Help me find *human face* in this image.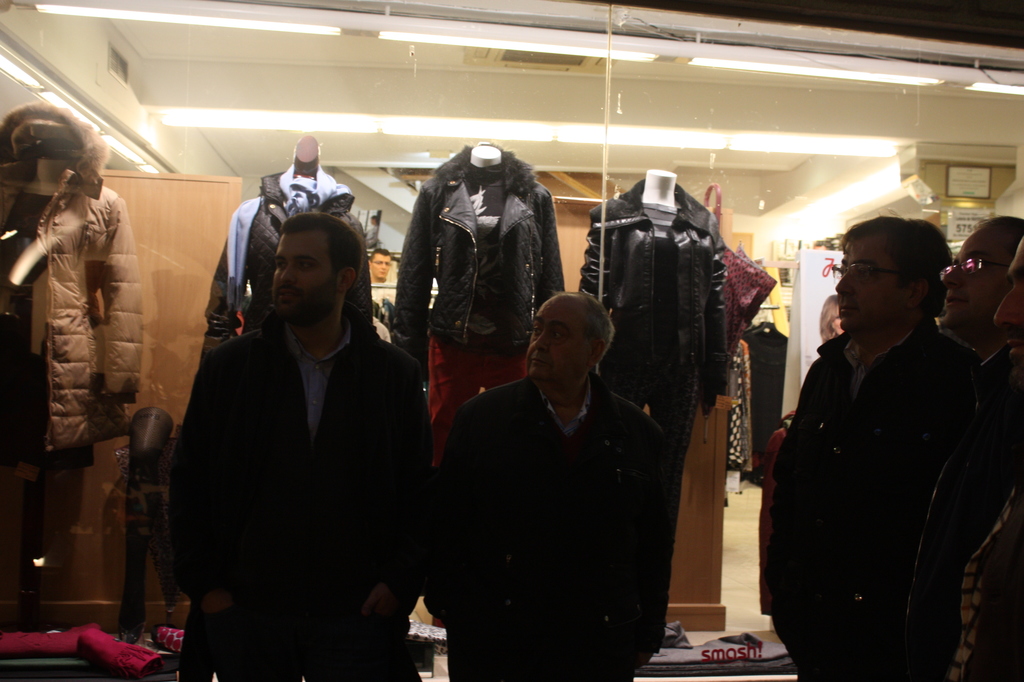
Found it: bbox=[523, 296, 593, 396].
